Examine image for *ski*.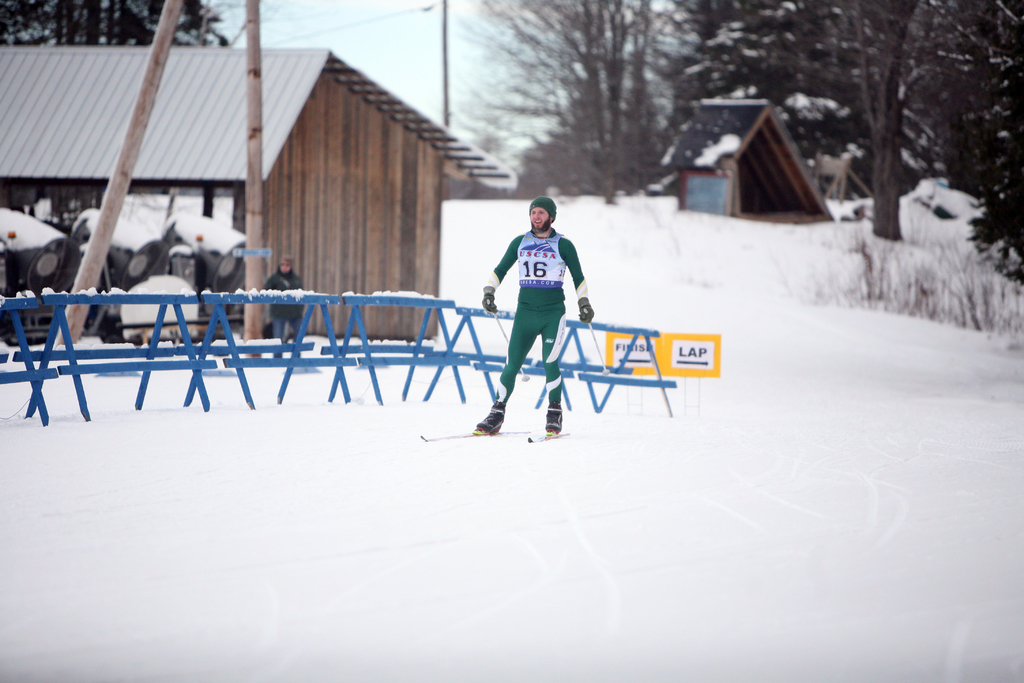
Examination result: [left=529, top=431, right=572, bottom=444].
